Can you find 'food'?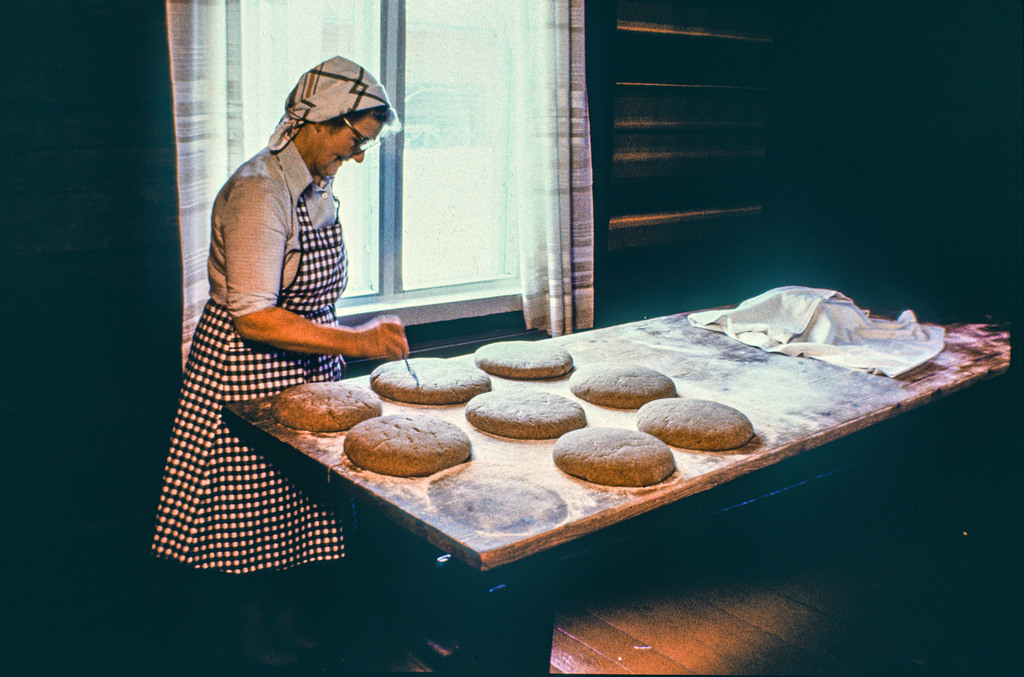
Yes, bounding box: {"x1": 370, "y1": 357, "x2": 491, "y2": 405}.
